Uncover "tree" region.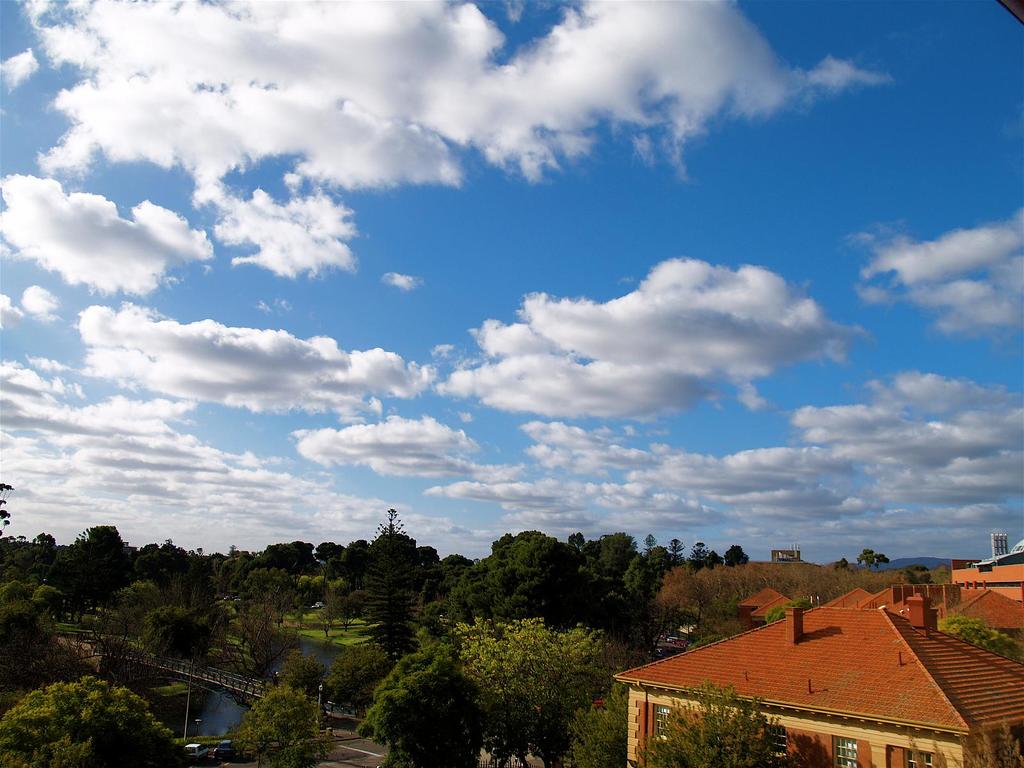
Uncovered: <region>903, 713, 1023, 767</region>.
